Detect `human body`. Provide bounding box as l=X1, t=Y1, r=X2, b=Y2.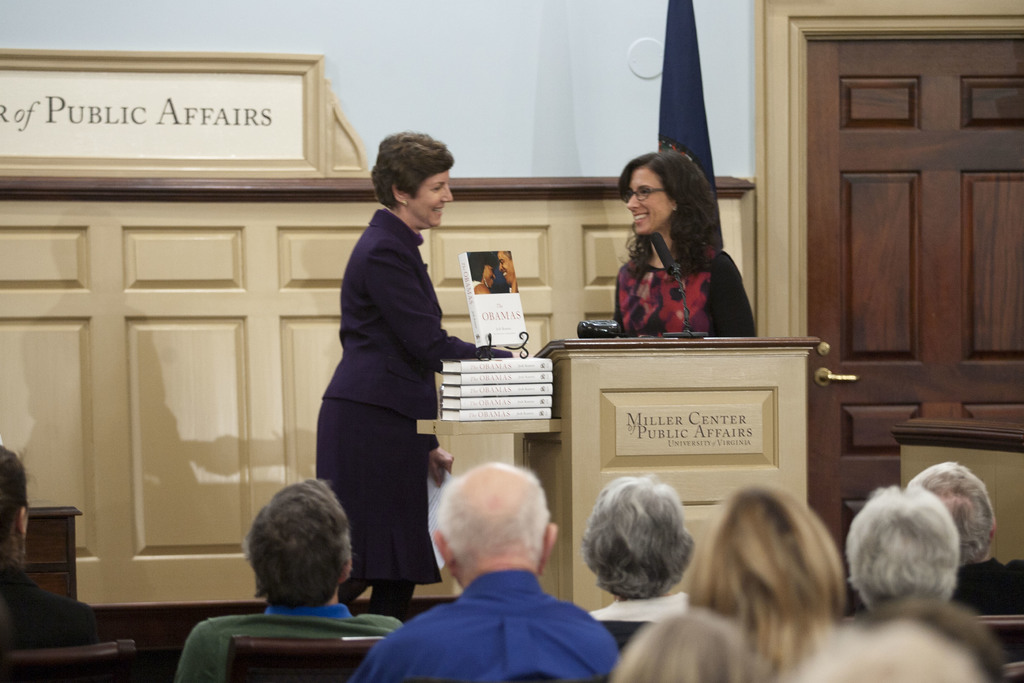
l=170, t=479, r=405, b=682.
